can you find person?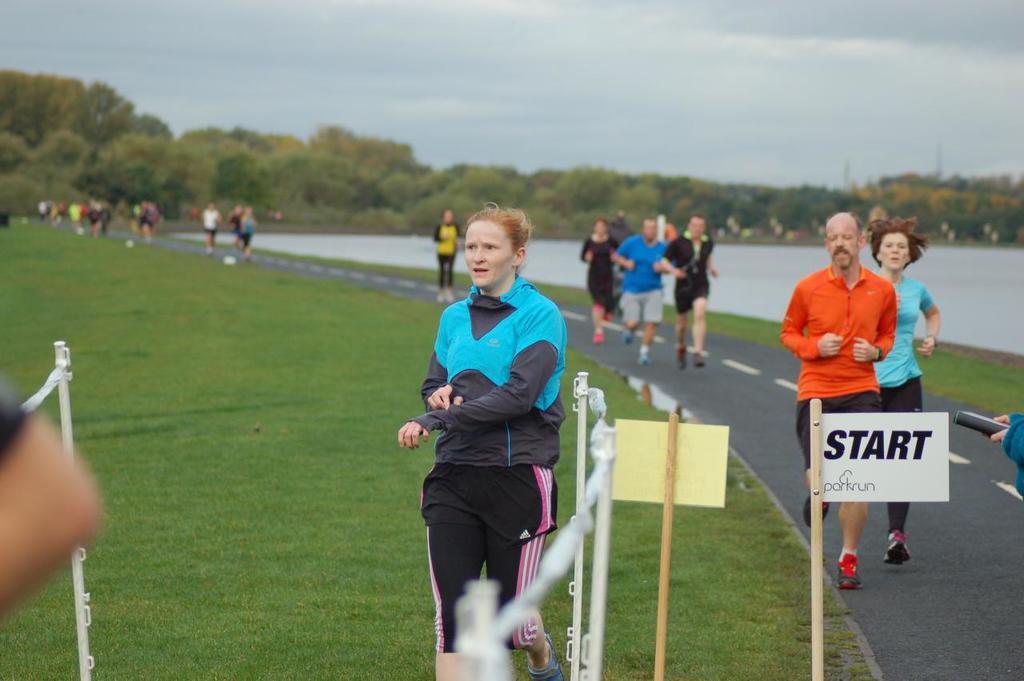
Yes, bounding box: bbox(985, 411, 1023, 503).
